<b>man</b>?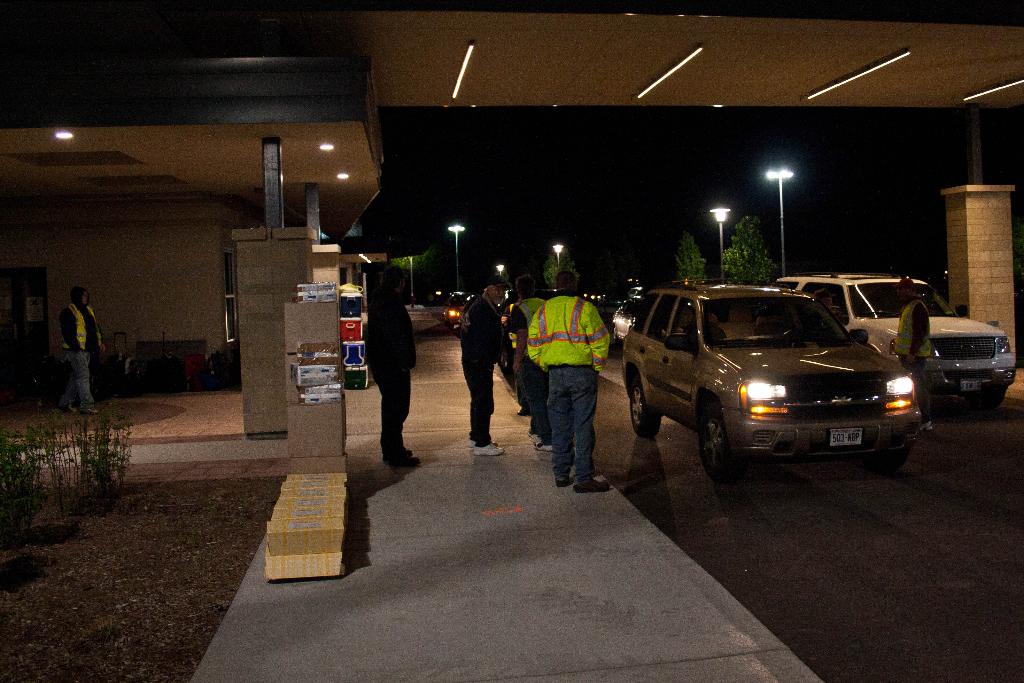
{"left": 525, "top": 267, "right": 611, "bottom": 495}
